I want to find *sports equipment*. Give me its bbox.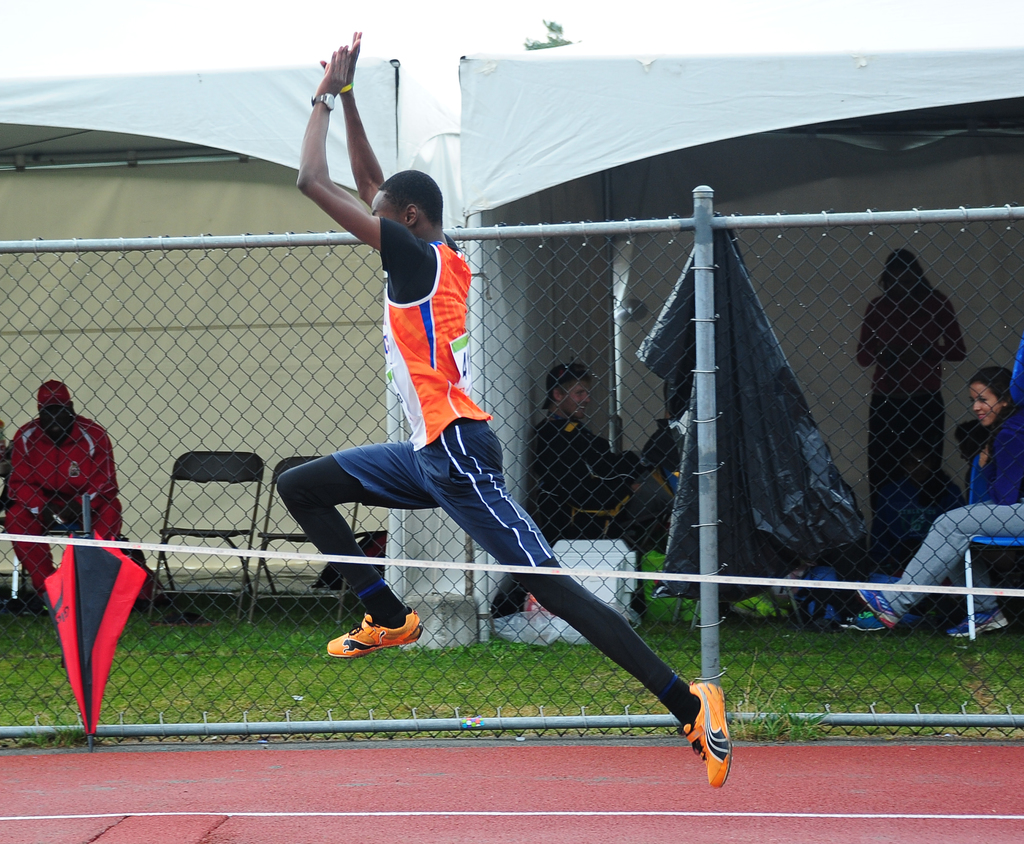
(x1=676, y1=678, x2=735, y2=791).
